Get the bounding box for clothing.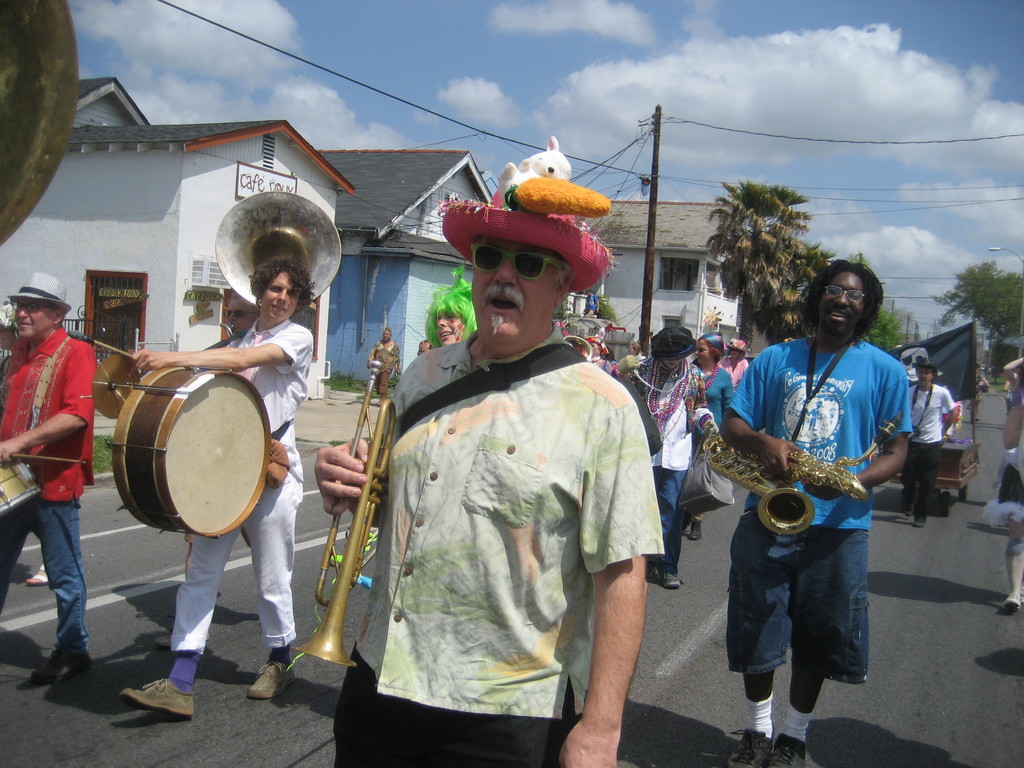
BBox(0, 326, 92, 500).
